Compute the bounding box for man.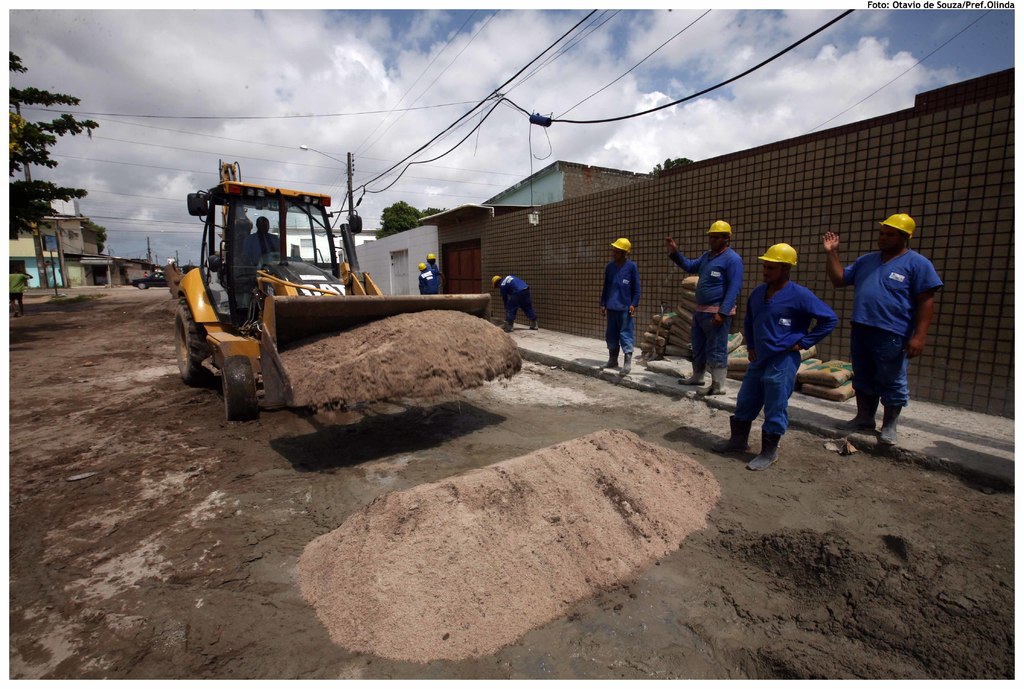
595,236,637,373.
